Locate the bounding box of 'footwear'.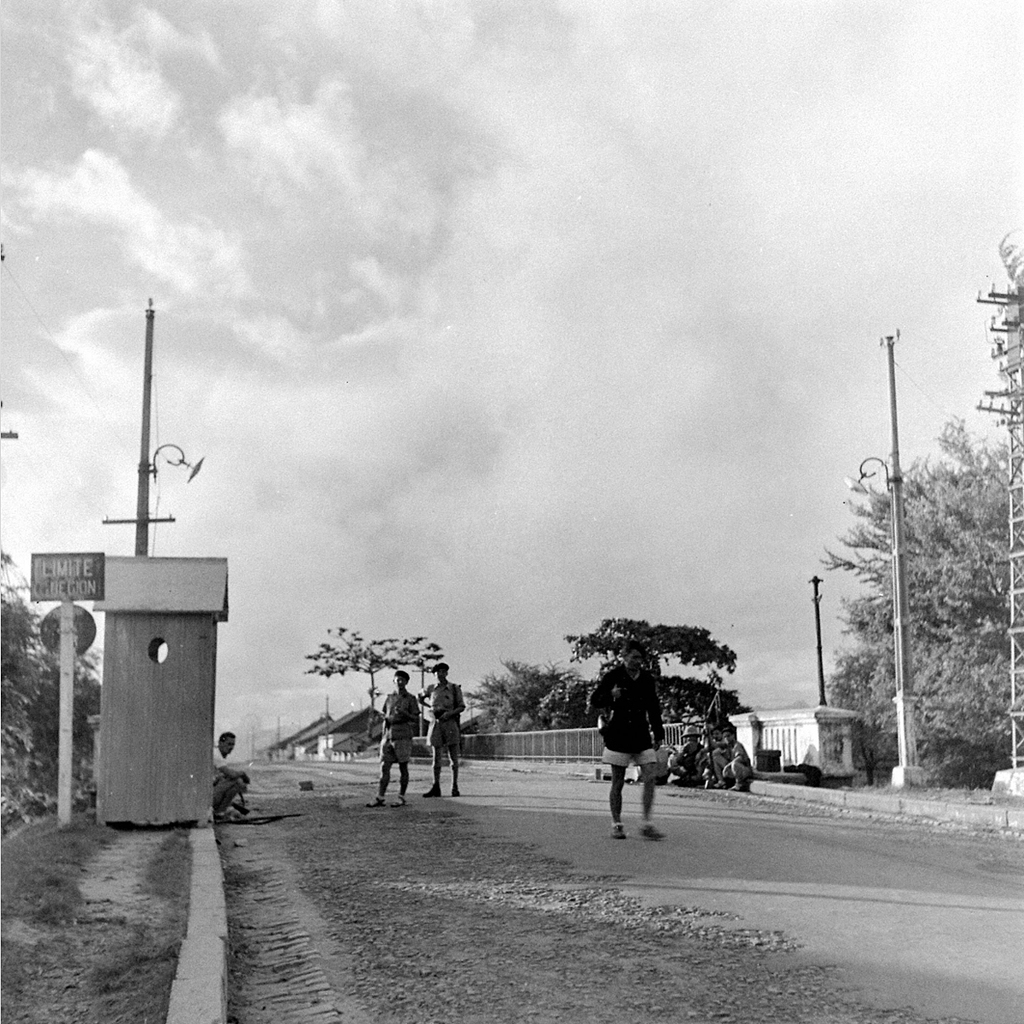
Bounding box: 448:787:464:798.
